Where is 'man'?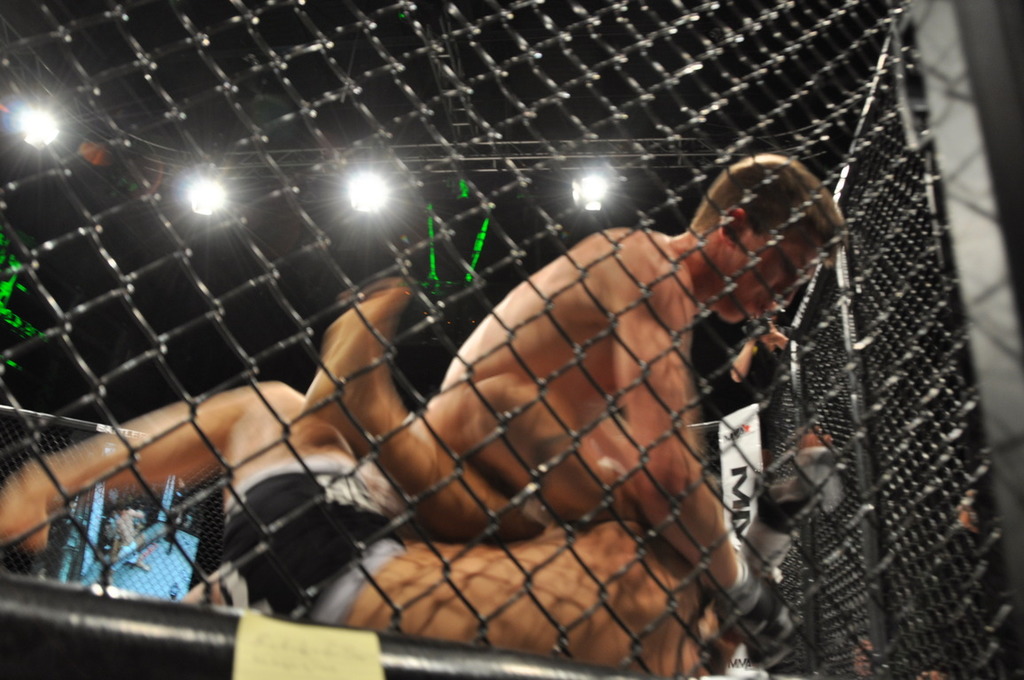
0:367:807:634.
